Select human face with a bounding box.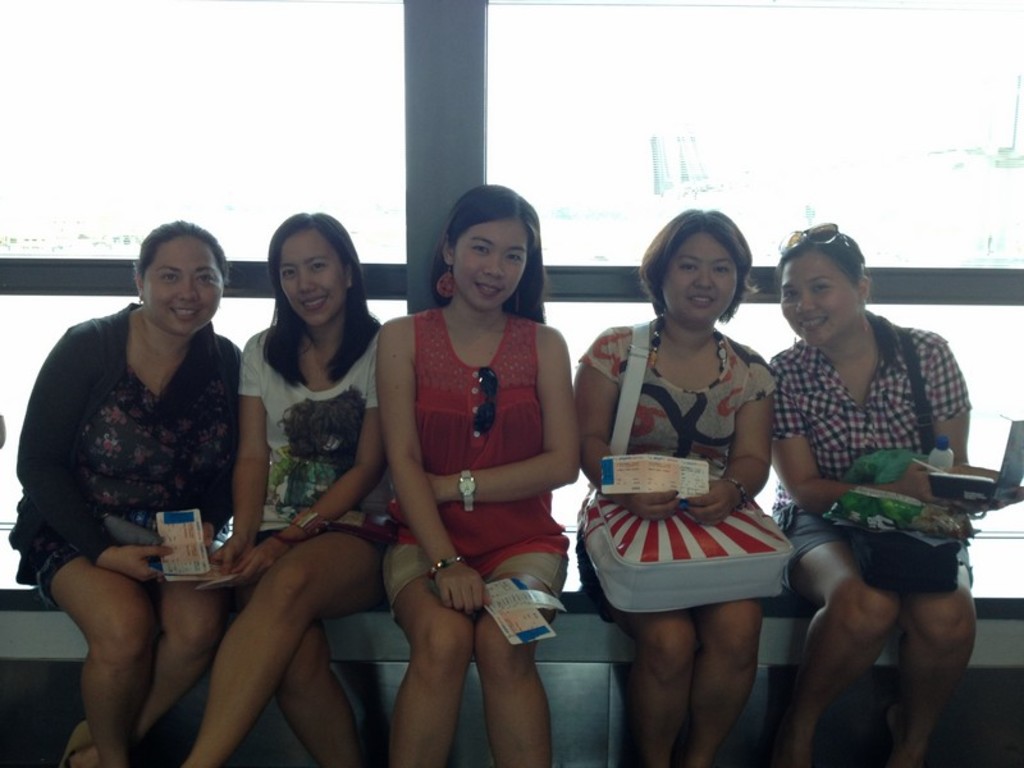
box=[780, 251, 859, 344].
